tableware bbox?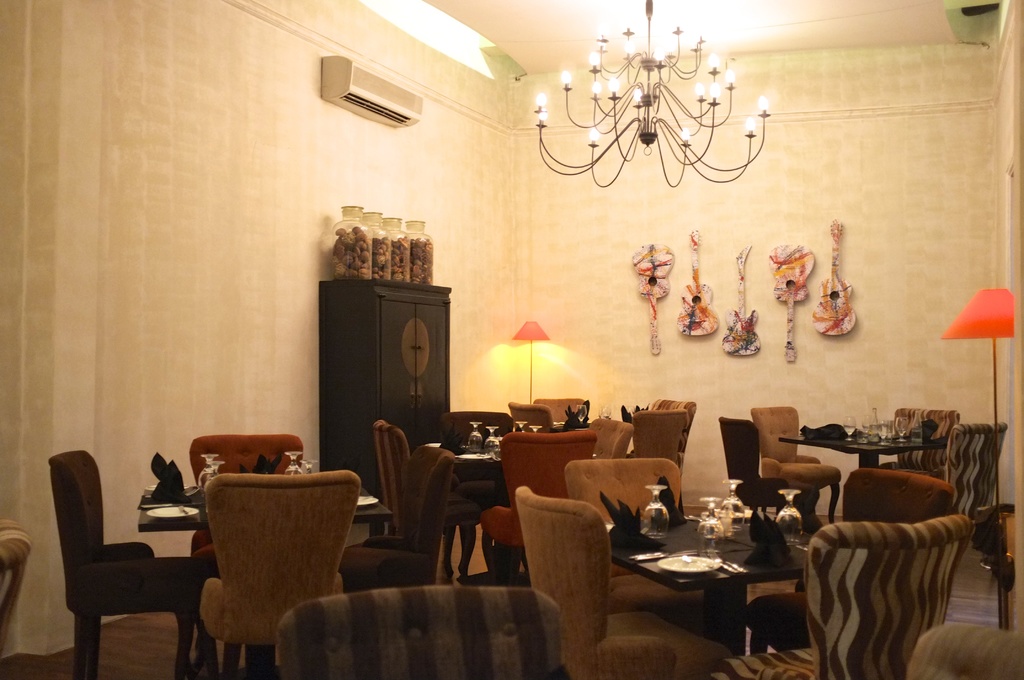
[302,457,319,474]
